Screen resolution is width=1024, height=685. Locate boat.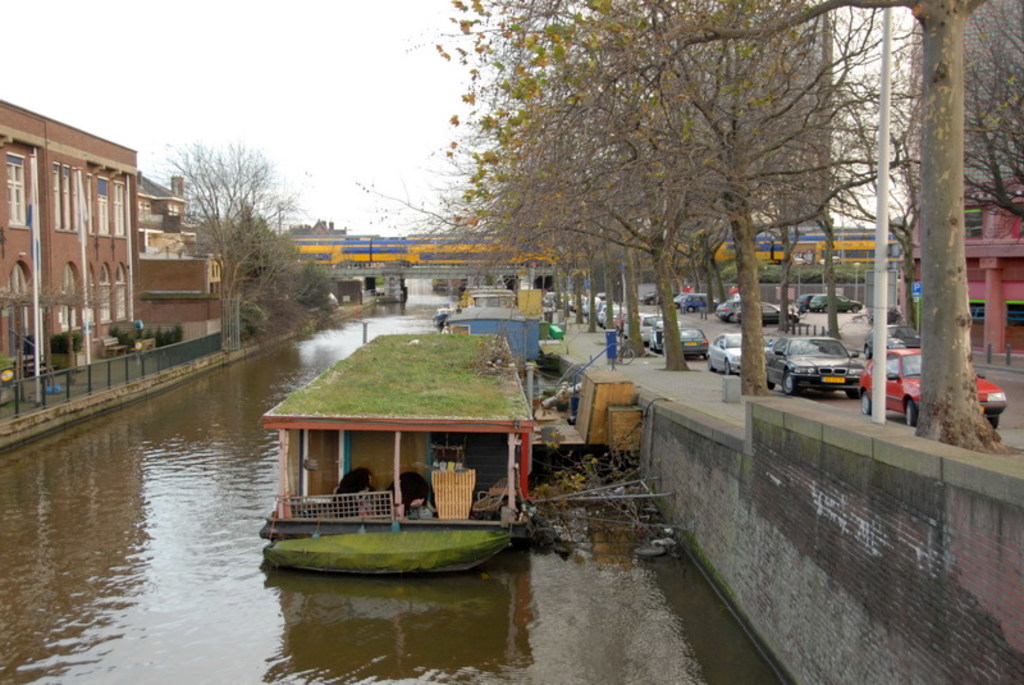
locate(461, 279, 522, 314).
